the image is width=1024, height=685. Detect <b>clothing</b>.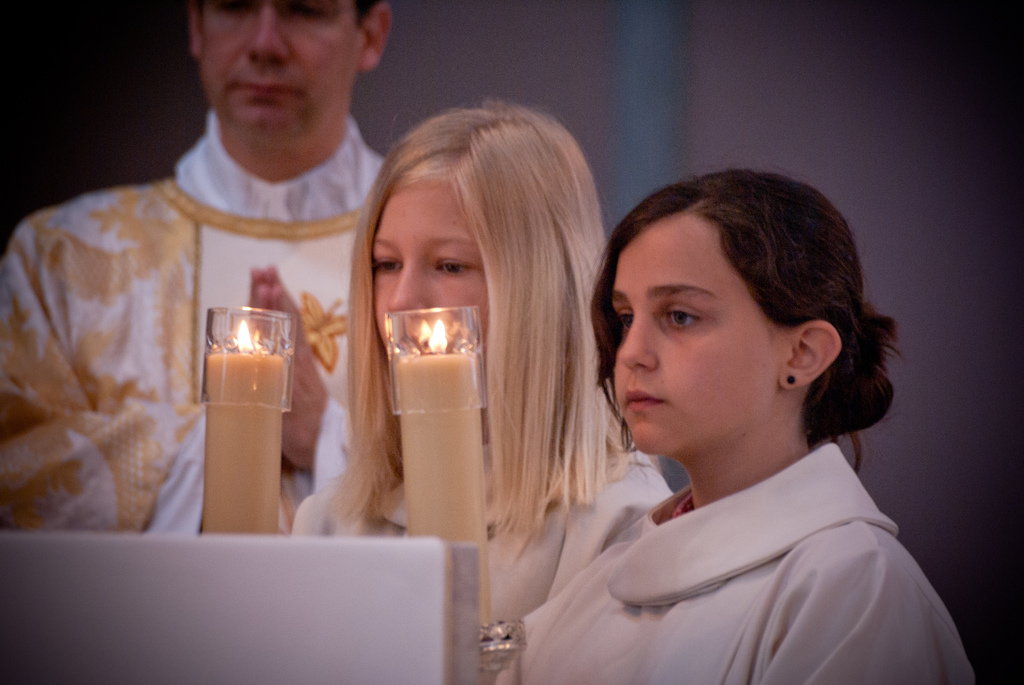
Detection: bbox=(296, 439, 678, 684).
